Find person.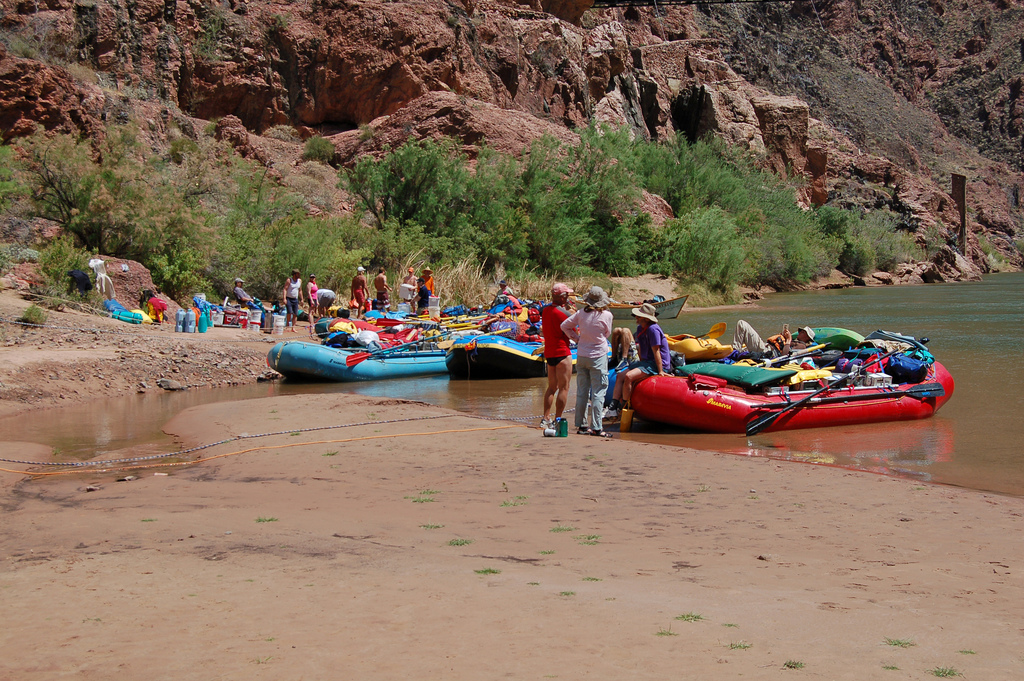
region(616, 305, 670, 429).
